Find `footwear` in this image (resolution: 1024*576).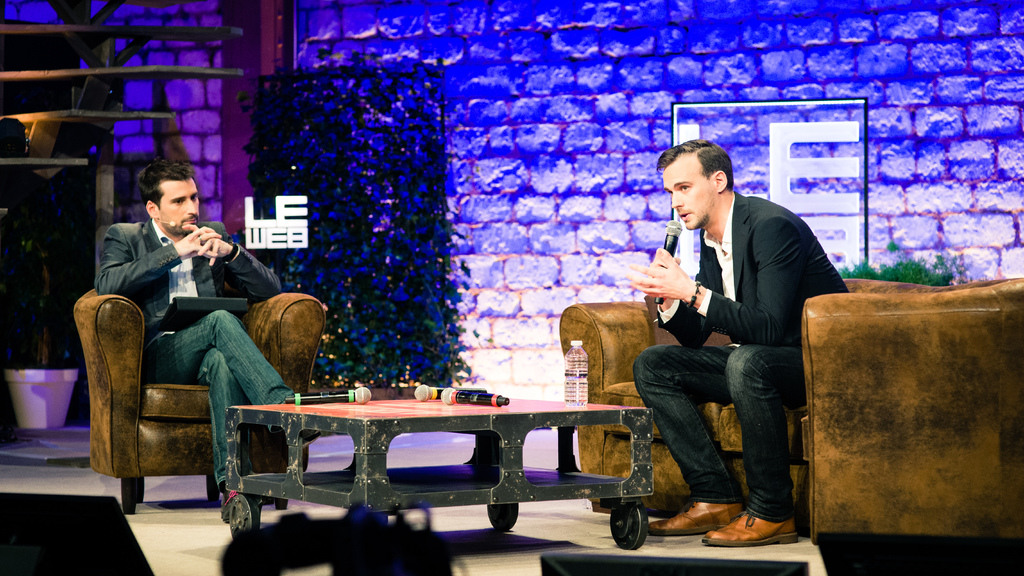
box=[724, 488, 797, 543].
